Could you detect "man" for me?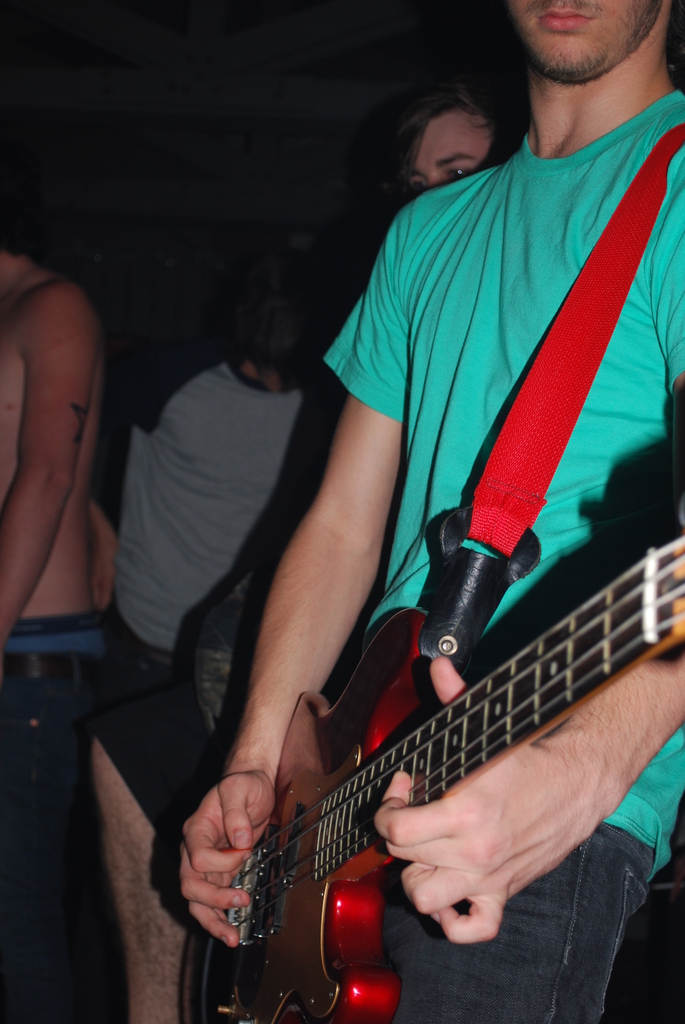
Detection result: [0,188,107,1023].
